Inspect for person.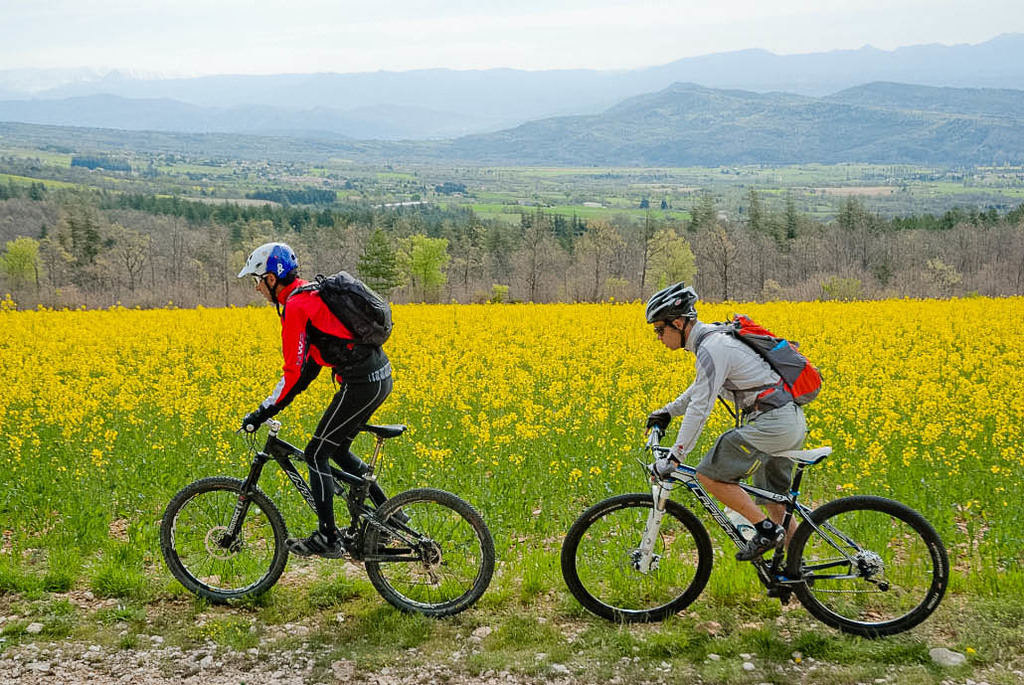
Inspection: [235, 250, 395, 486].
